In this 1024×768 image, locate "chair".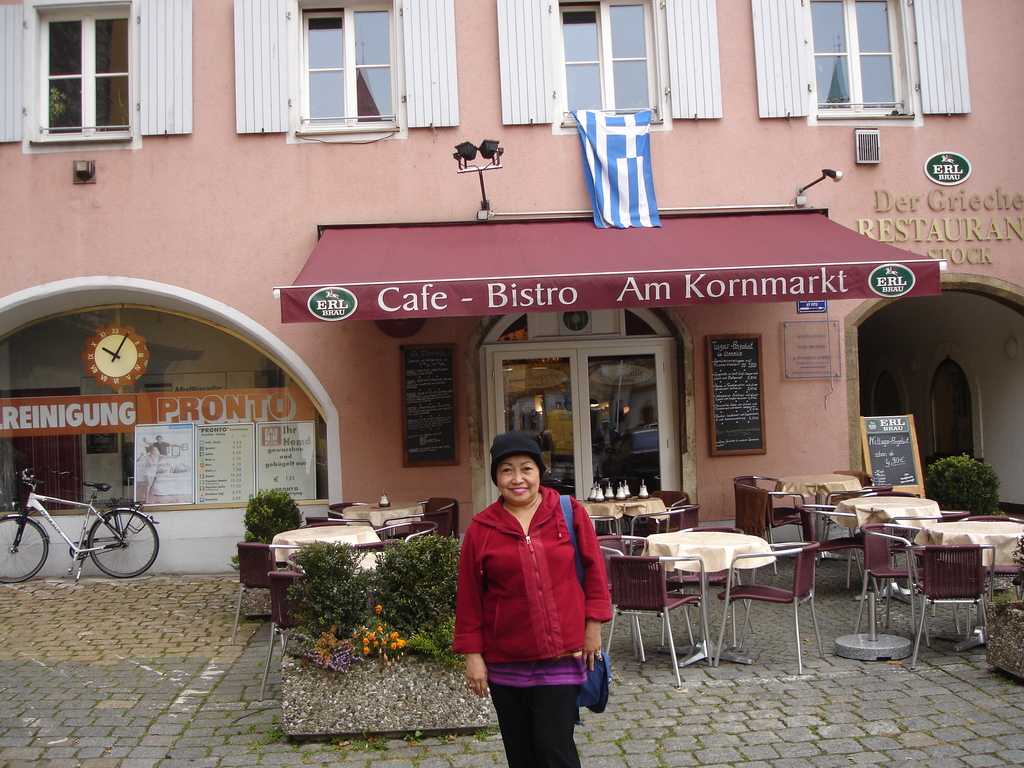
Bounding box: 733,465,804,541.
